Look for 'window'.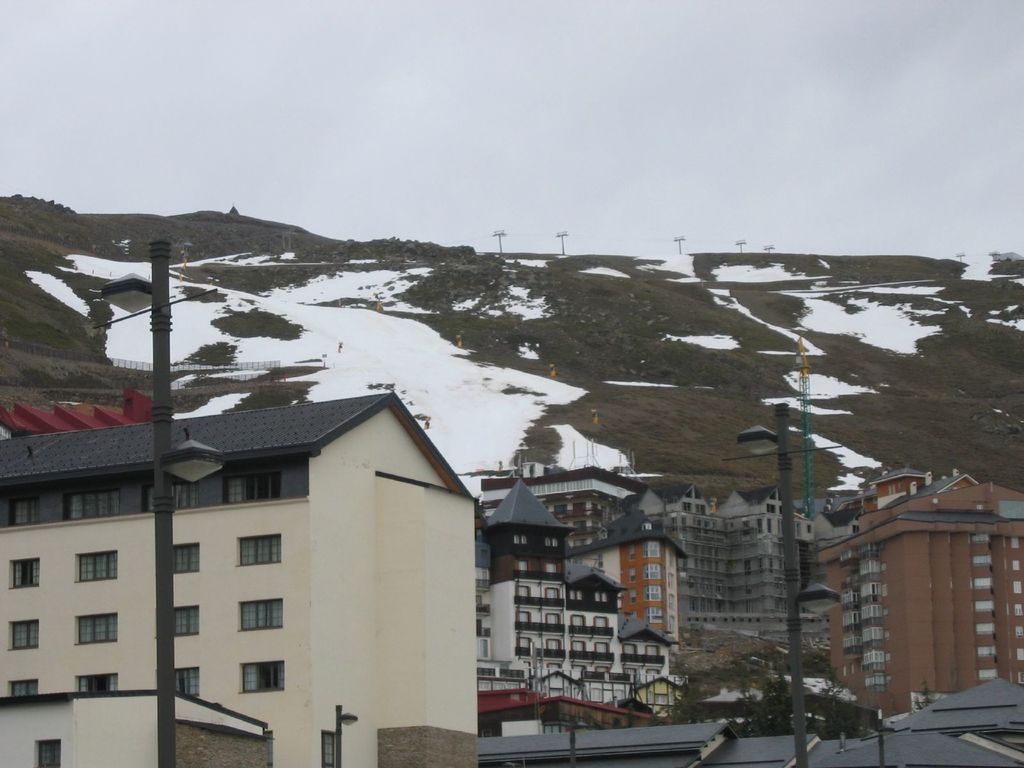
Found: x1=547 y1=641 x2=559 y2=651.
